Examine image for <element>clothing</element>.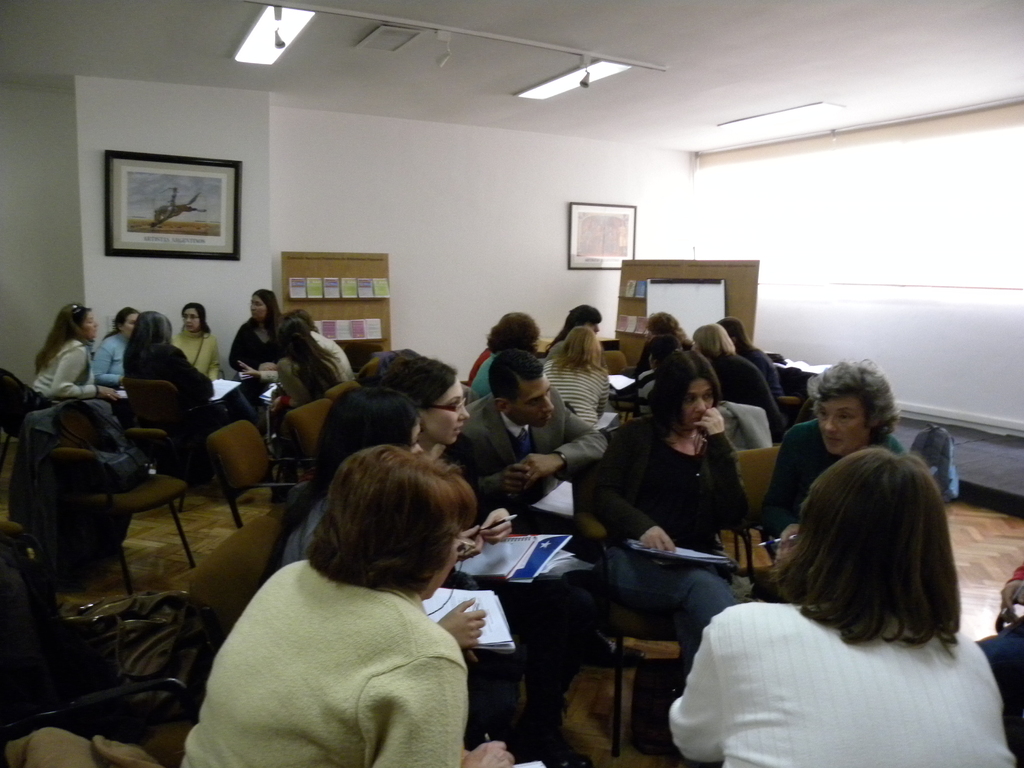
Examination result: bbox=(32, 339, 115, 422).
